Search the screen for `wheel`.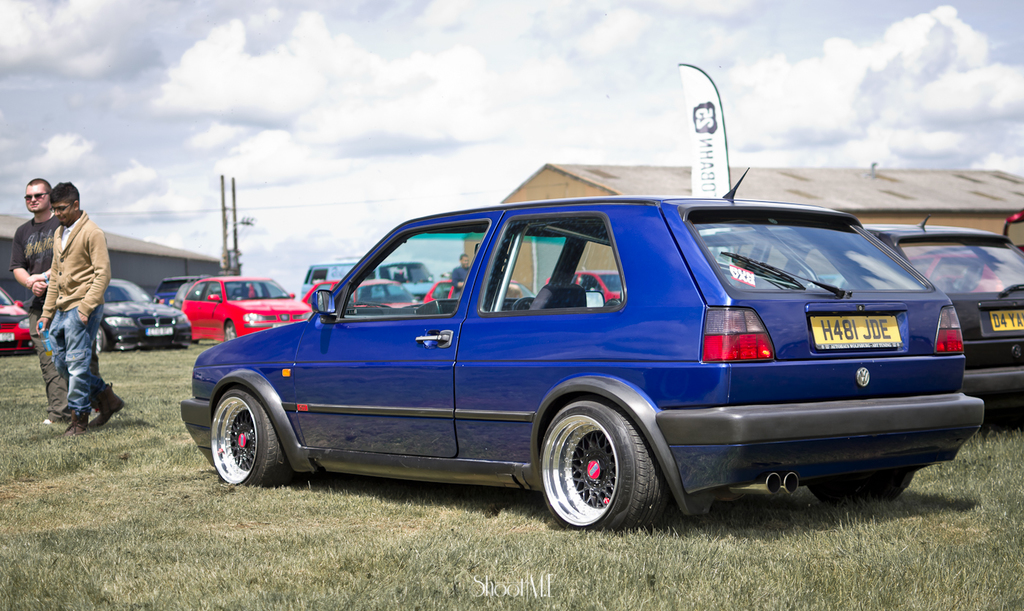
Found at x1=205 y1=392 x2=294 y2=488.
